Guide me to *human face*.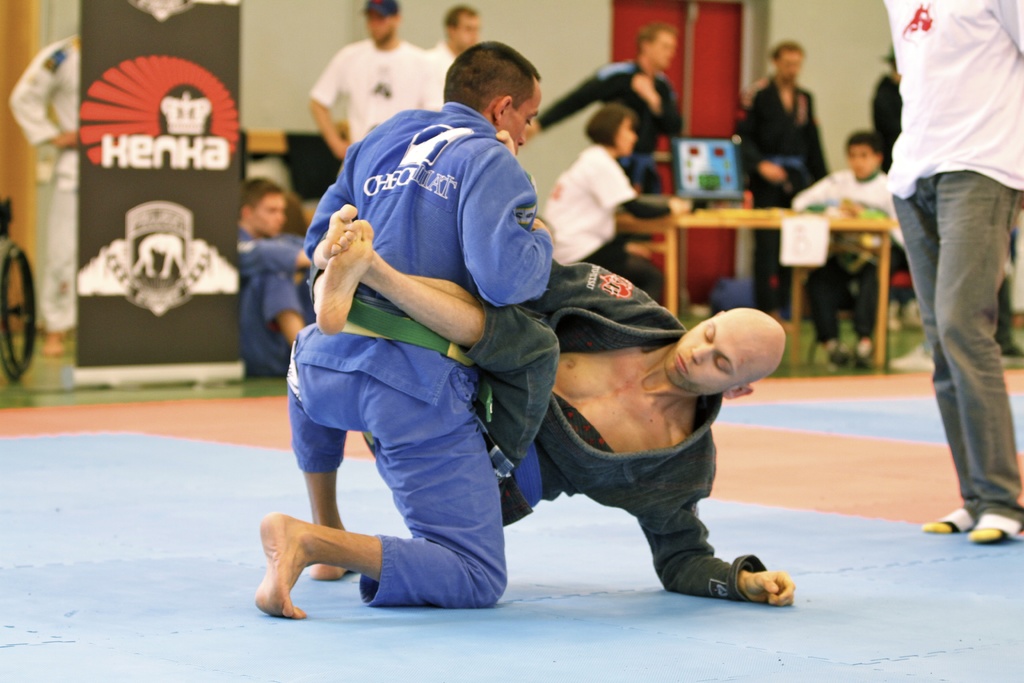
Guidance: 250 195 285 235.
